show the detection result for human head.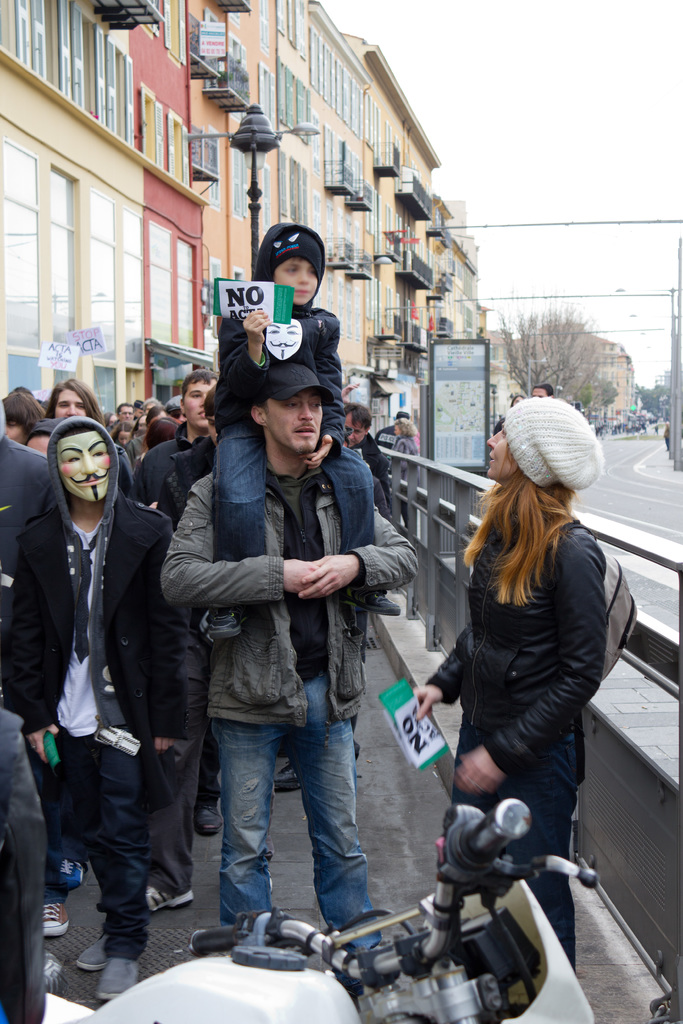
crop(534, 382, 553, 397).
